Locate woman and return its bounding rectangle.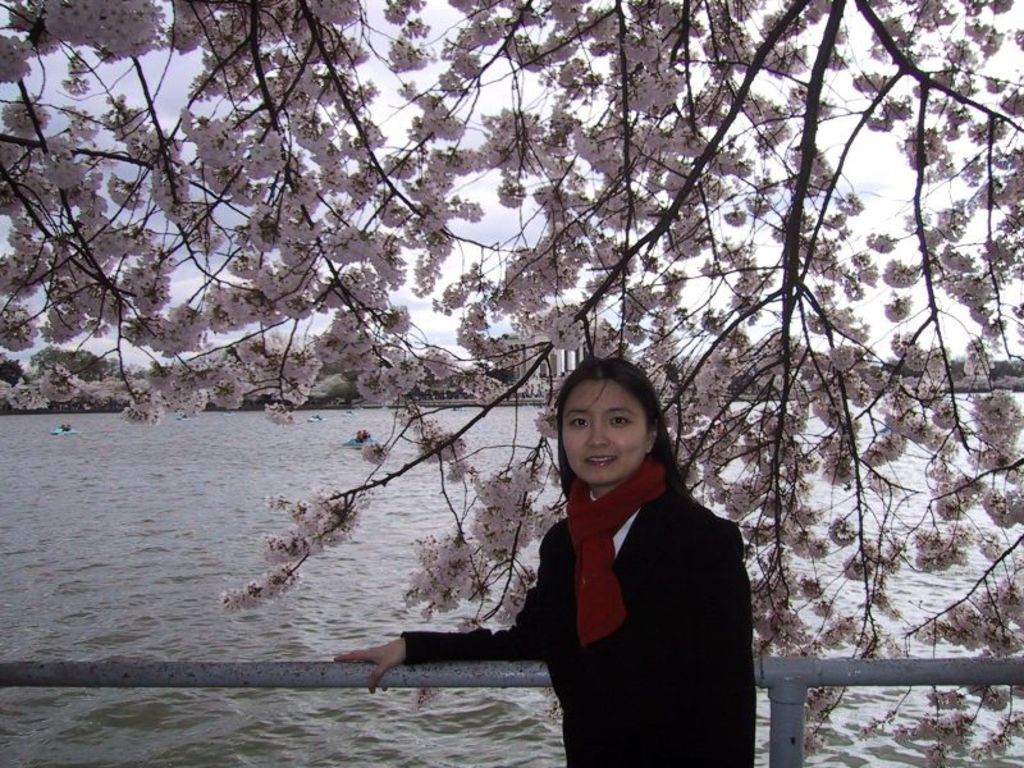
locate(484, 332, 754, 762).
